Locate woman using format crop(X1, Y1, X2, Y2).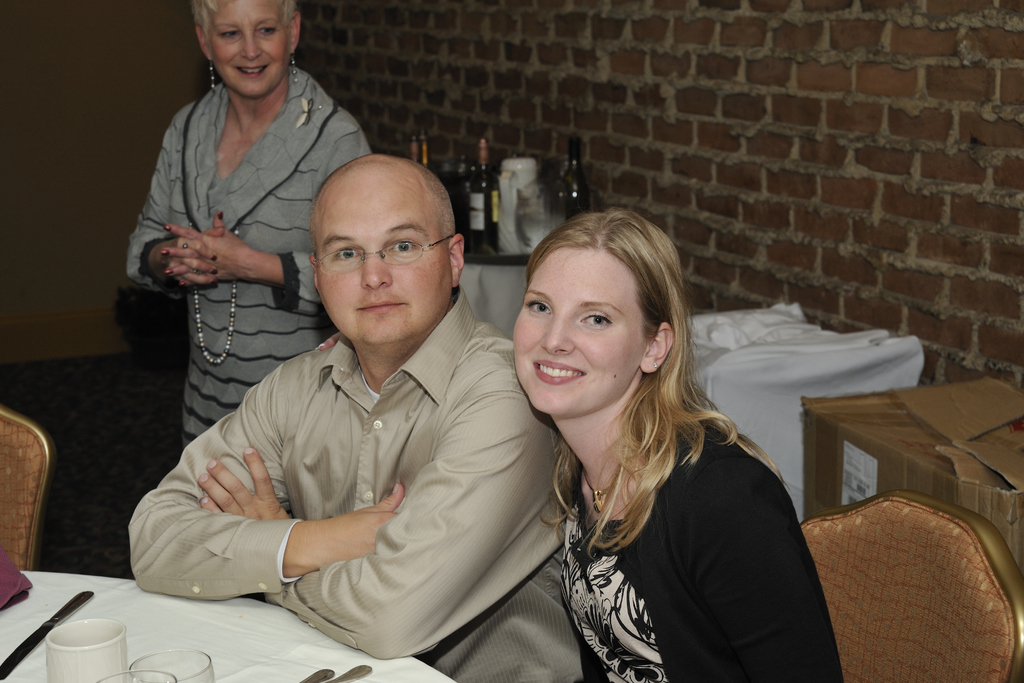
crop(125, 0, 375, 457).
